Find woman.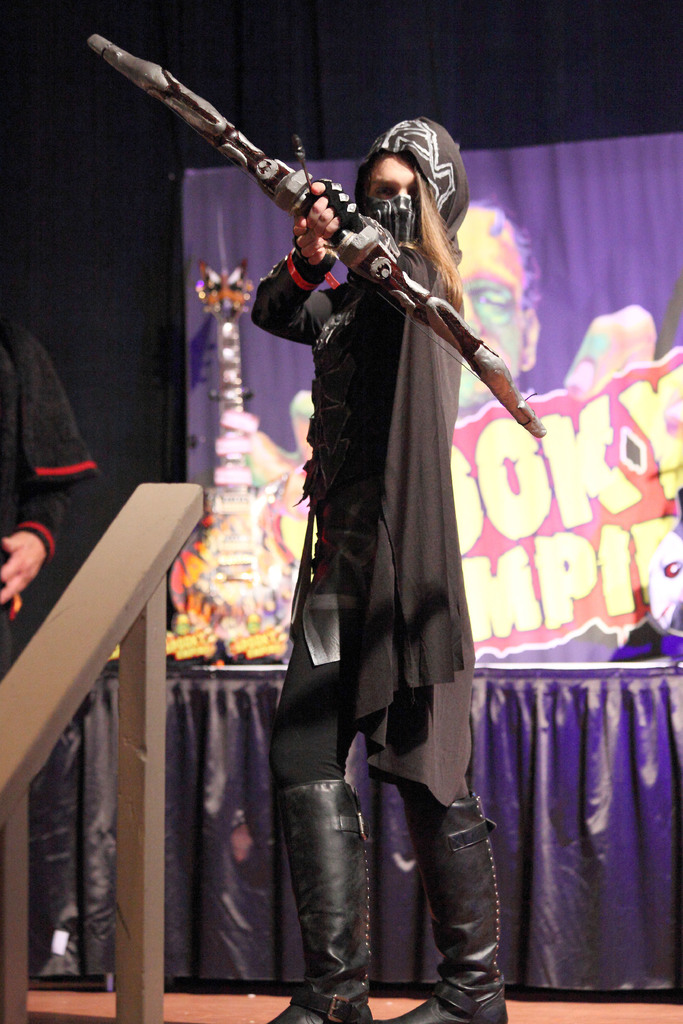
x1=206 y1=77 x2=553 y2=942.
